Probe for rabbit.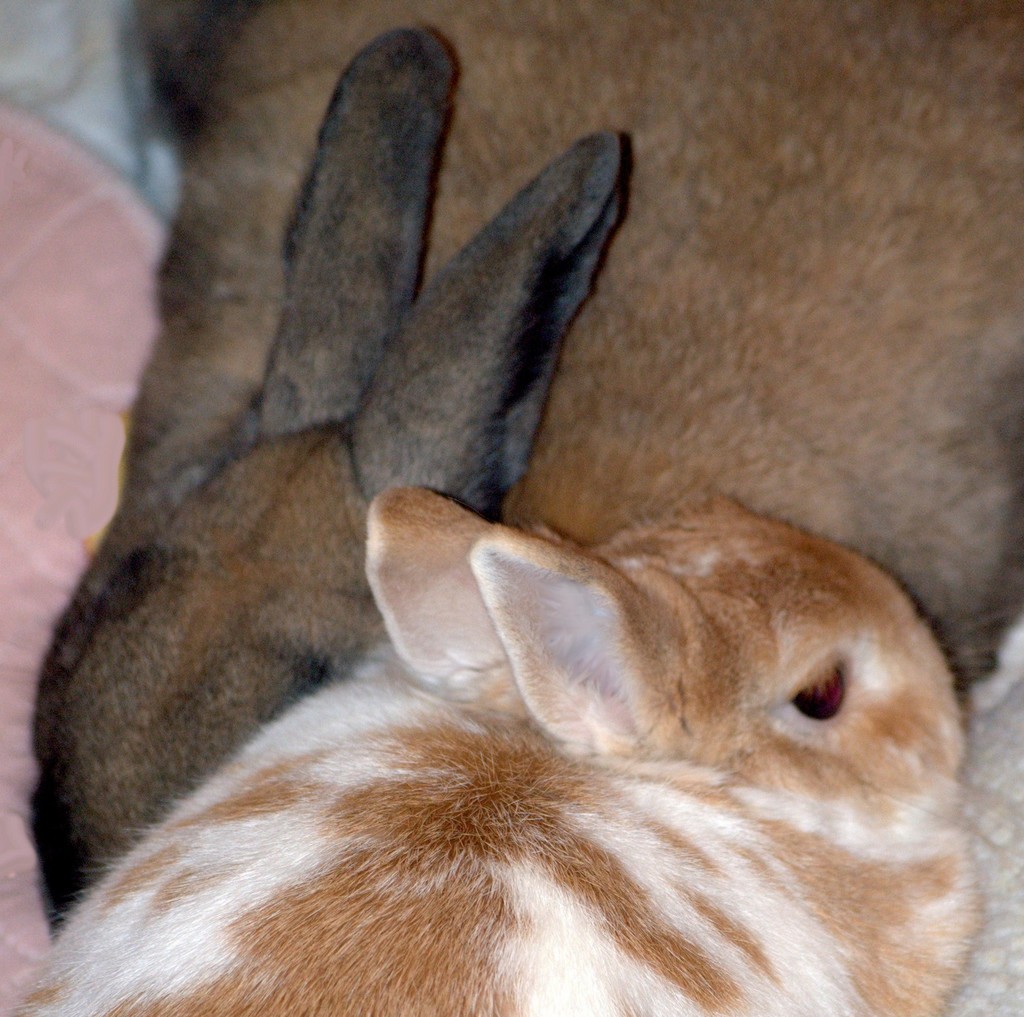
Probe result: l=0, t=477, r=989, b=1016.
